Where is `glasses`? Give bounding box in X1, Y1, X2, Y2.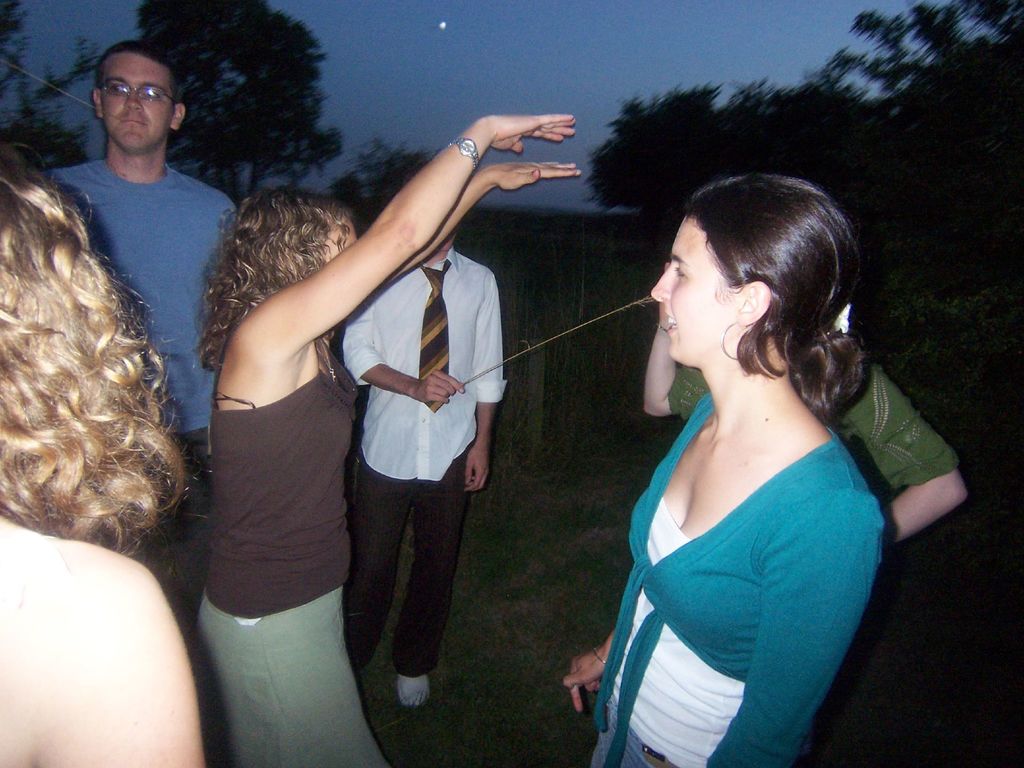
96, 77, 184, 110.
